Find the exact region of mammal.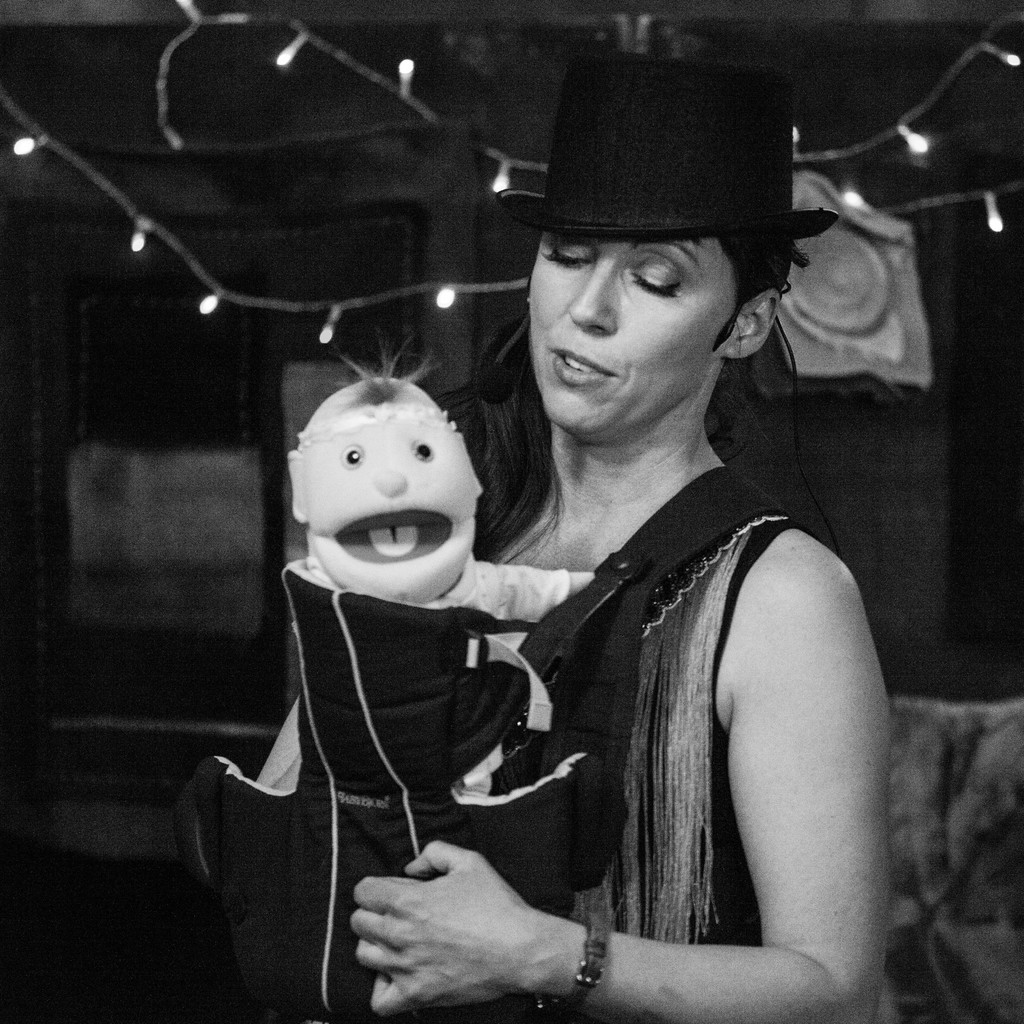
Exact region: left=188, top=333, right=611, bottom=1023.
